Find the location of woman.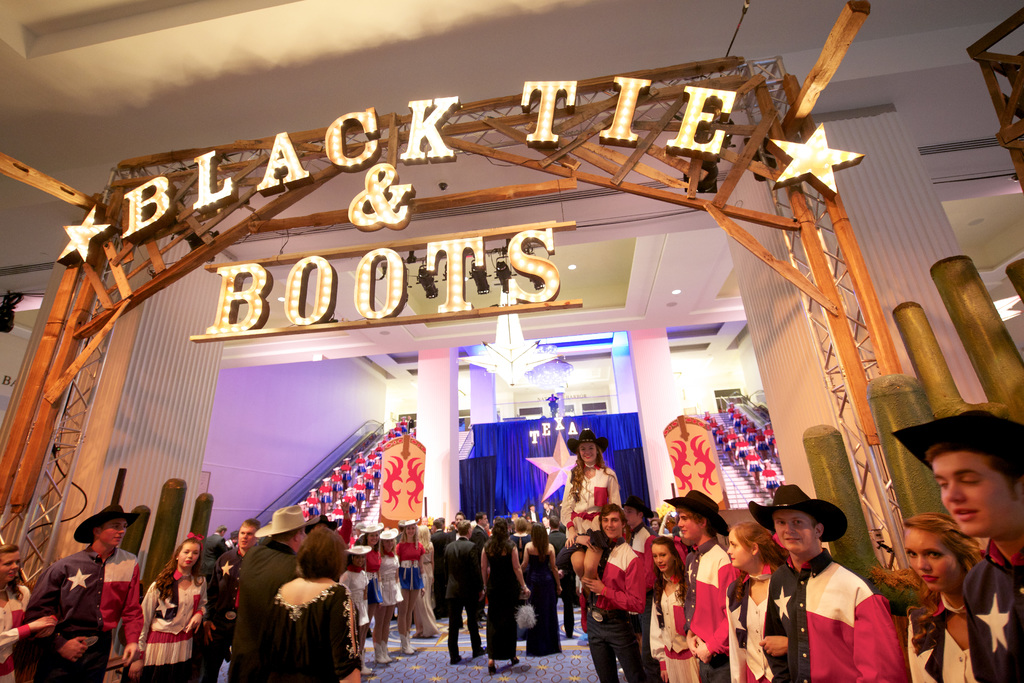
Location: region(0, 542, 57, 682).
